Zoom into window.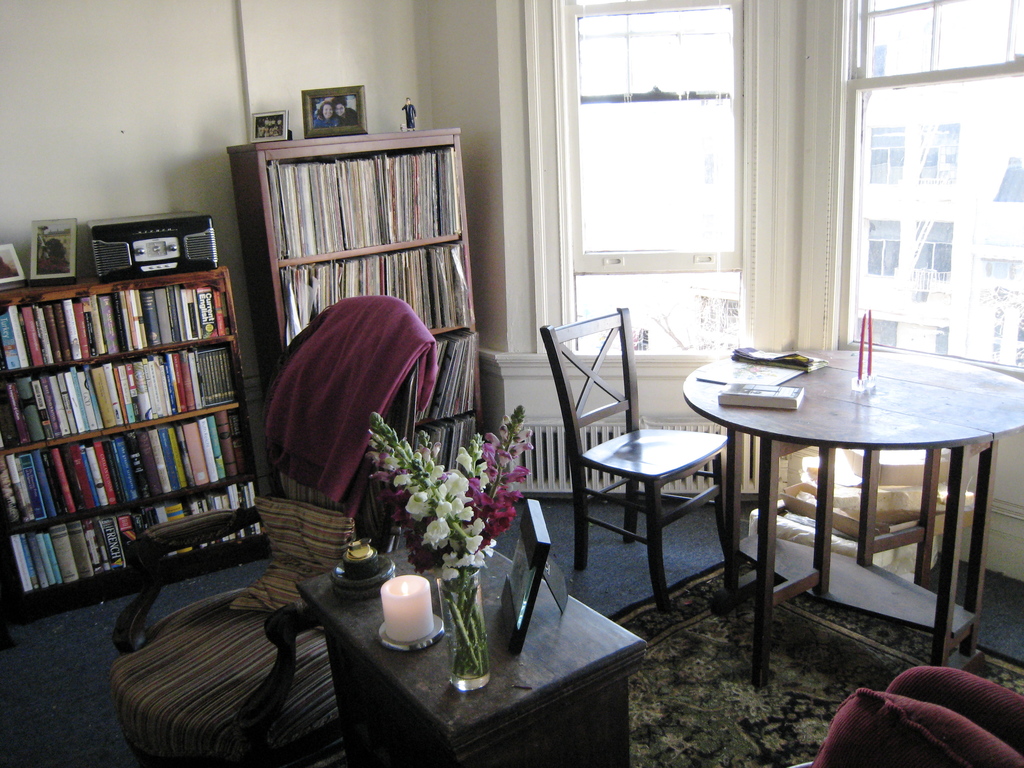
Zoom target: [x1=558, y1=0, x2=748, y2=355].
